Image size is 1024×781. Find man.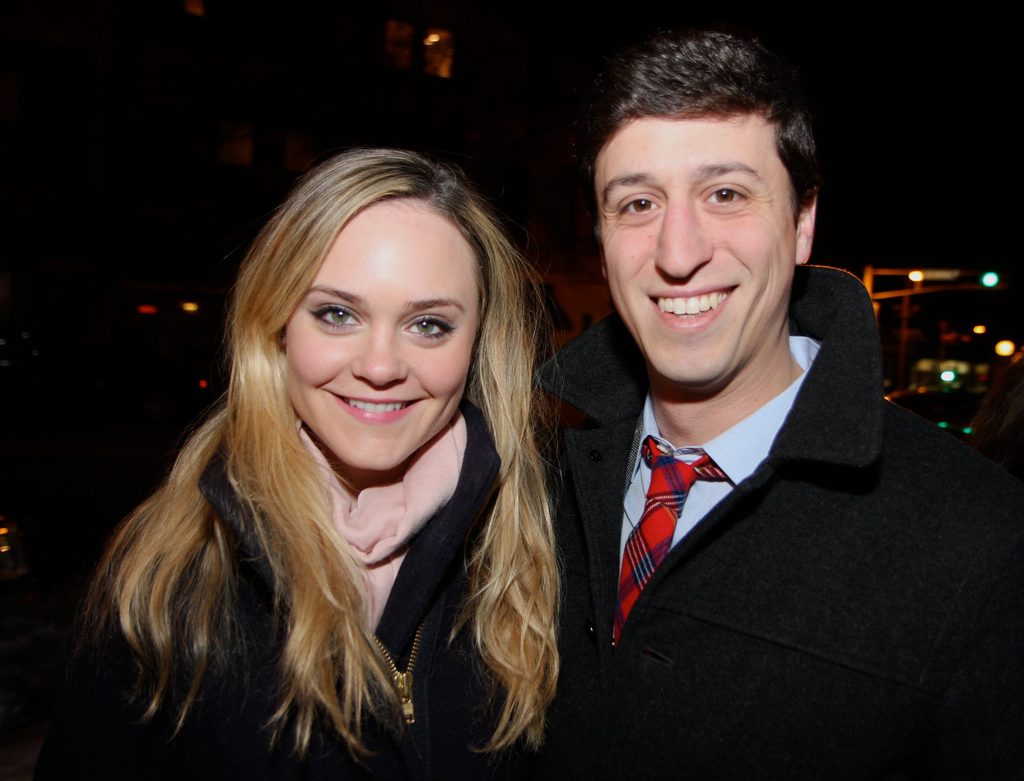
481,65,1000,760.
